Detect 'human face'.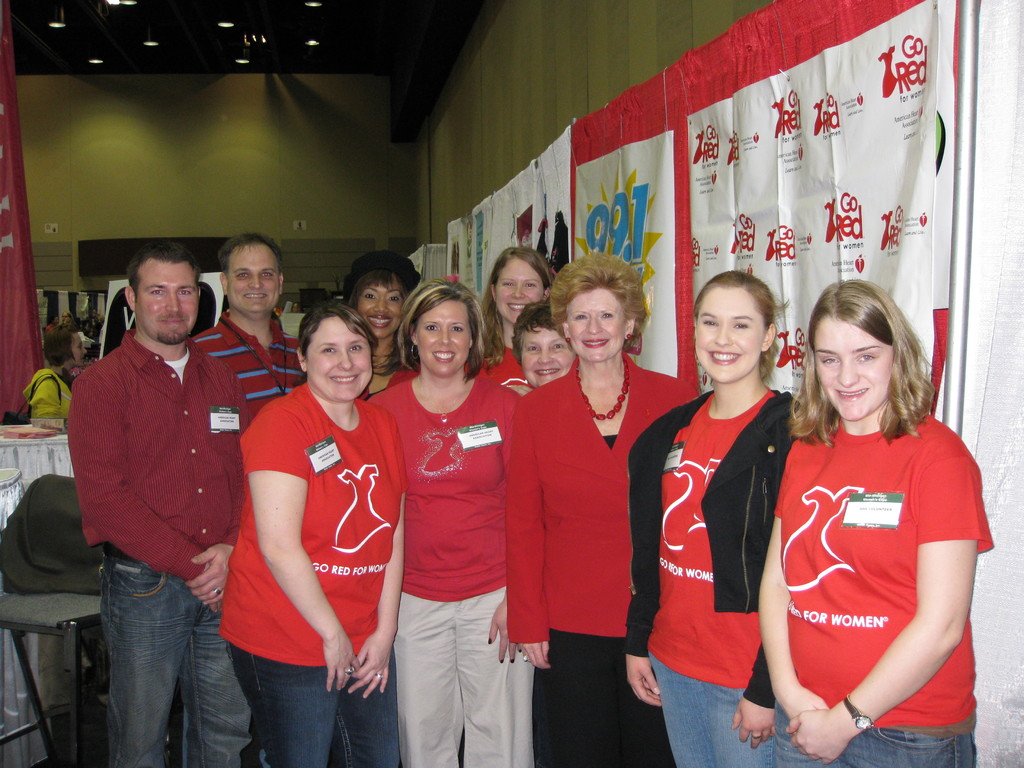
Detected at [left=307, top=316, right=371, bottom=401].
